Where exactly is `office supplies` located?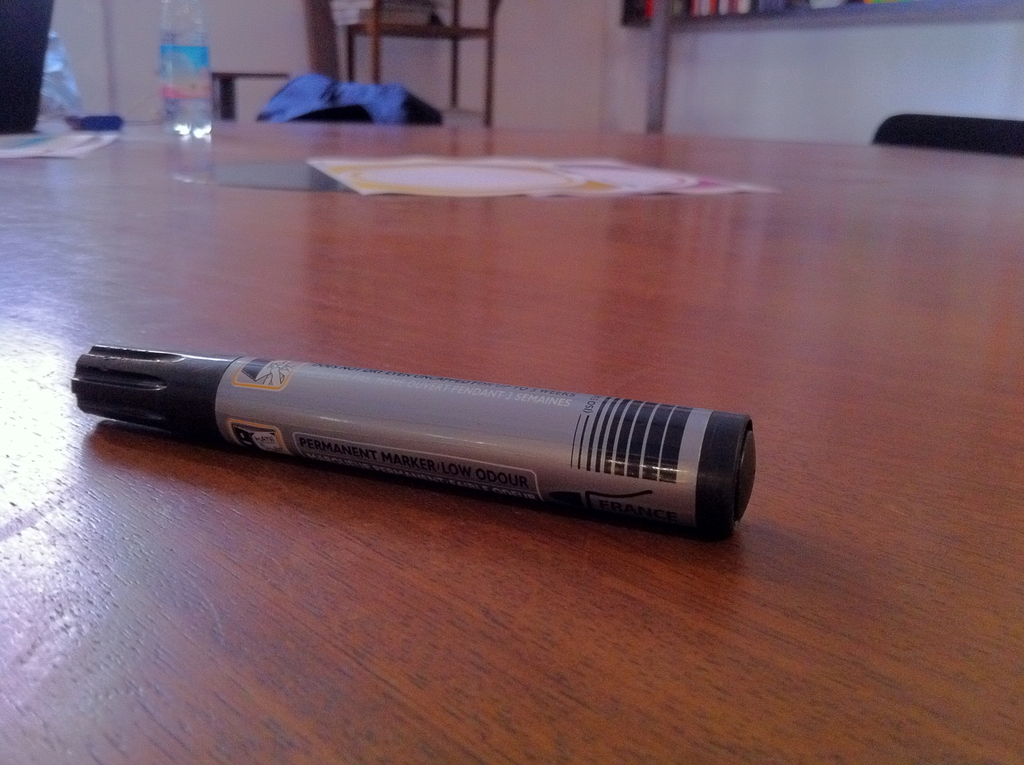
Its bounding box is 0, 0, 59, 132.
